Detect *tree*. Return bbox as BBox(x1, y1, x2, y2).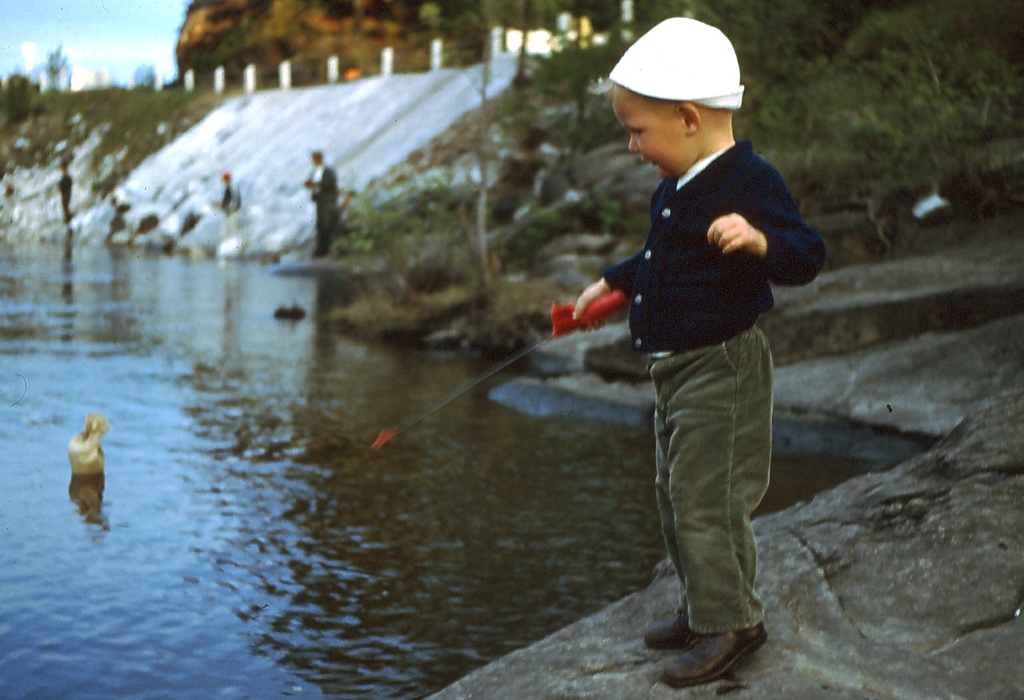
BBox(171, 0, 498, 87).
